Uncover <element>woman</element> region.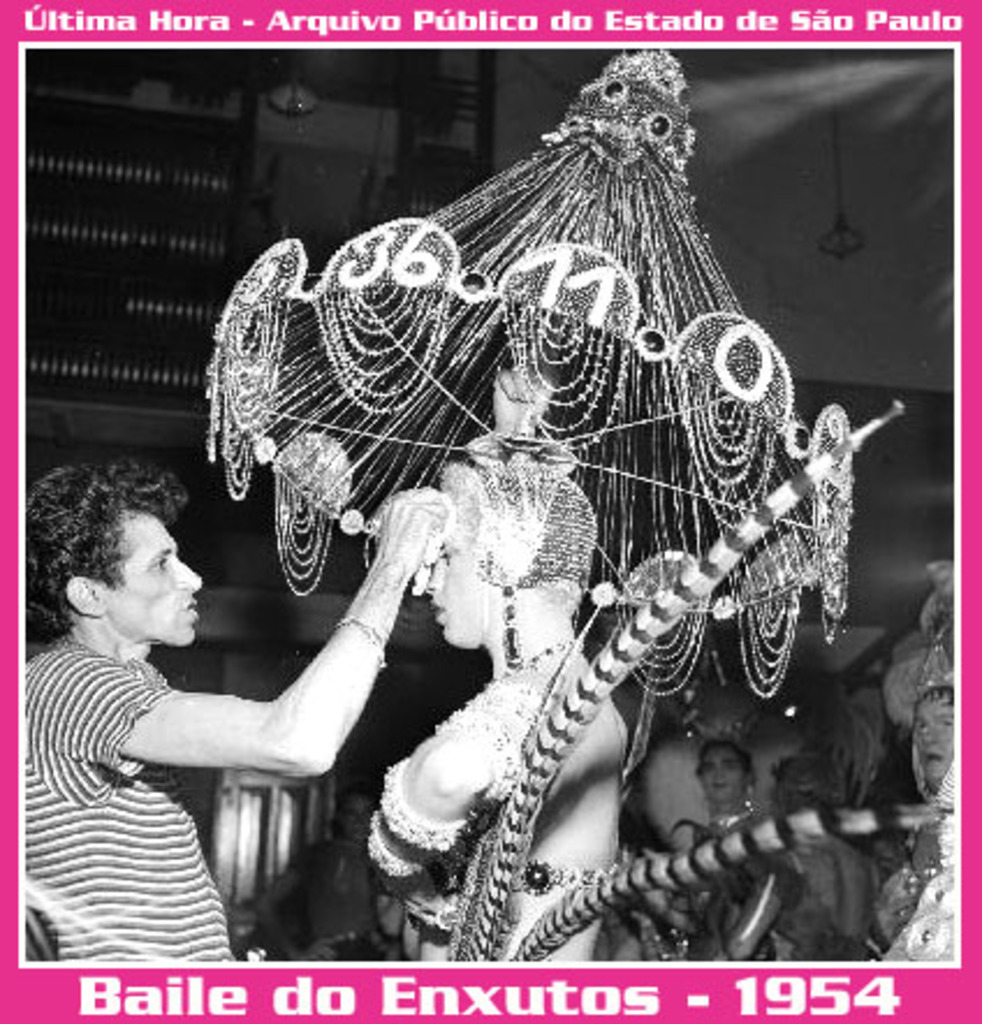
Uncovered: [646, 721, 811, 957].
